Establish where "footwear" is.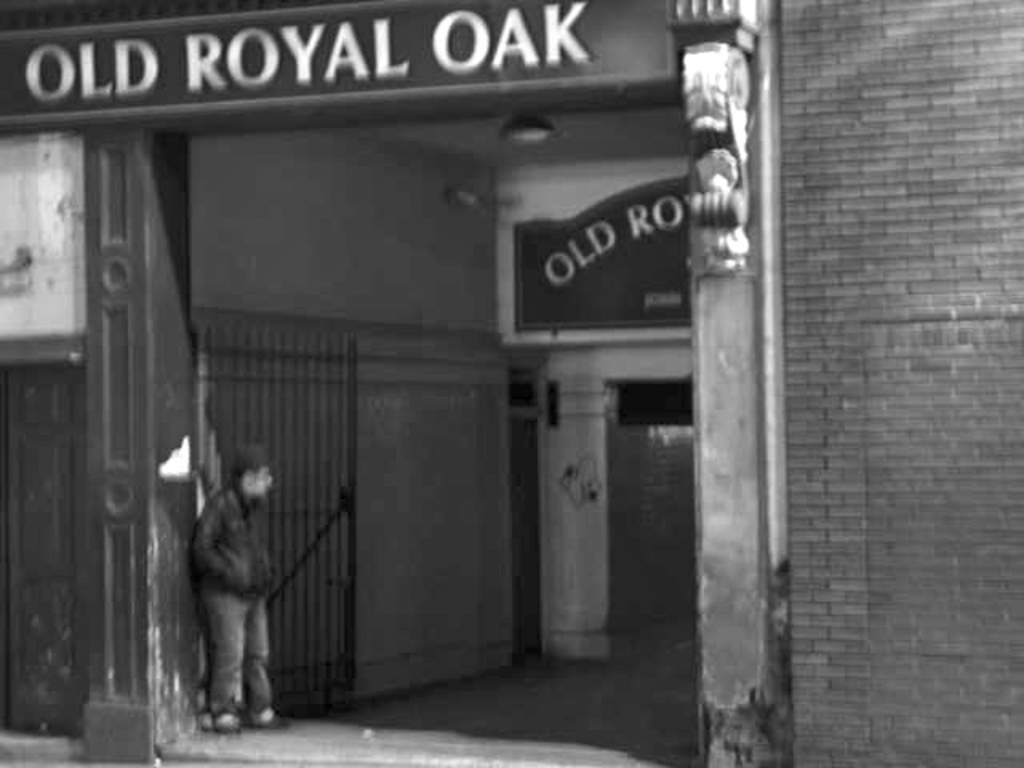
Established at box(214, 712, 243, 731).
